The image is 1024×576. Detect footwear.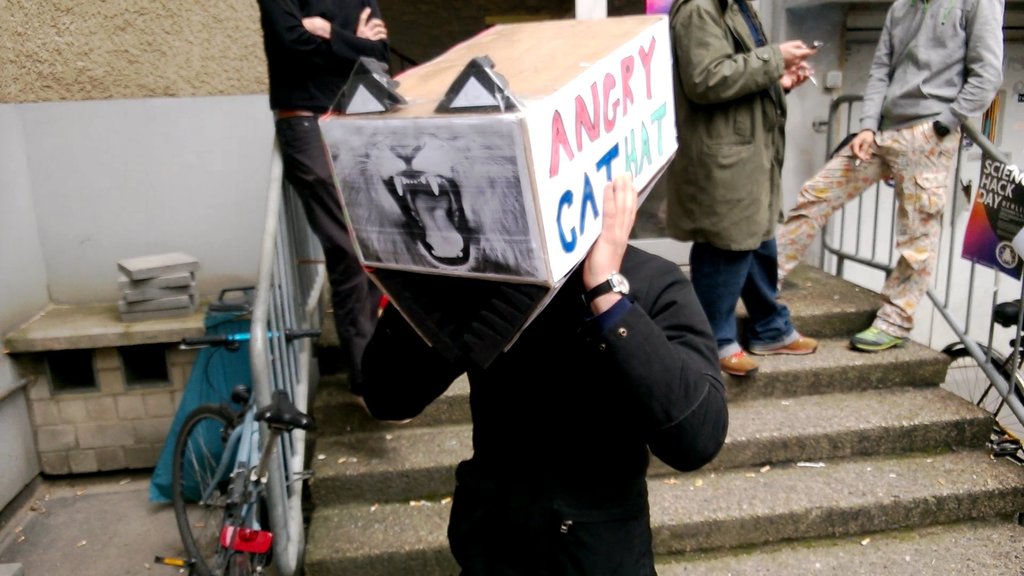
Detection: locate(853, 326, 902, 352).
